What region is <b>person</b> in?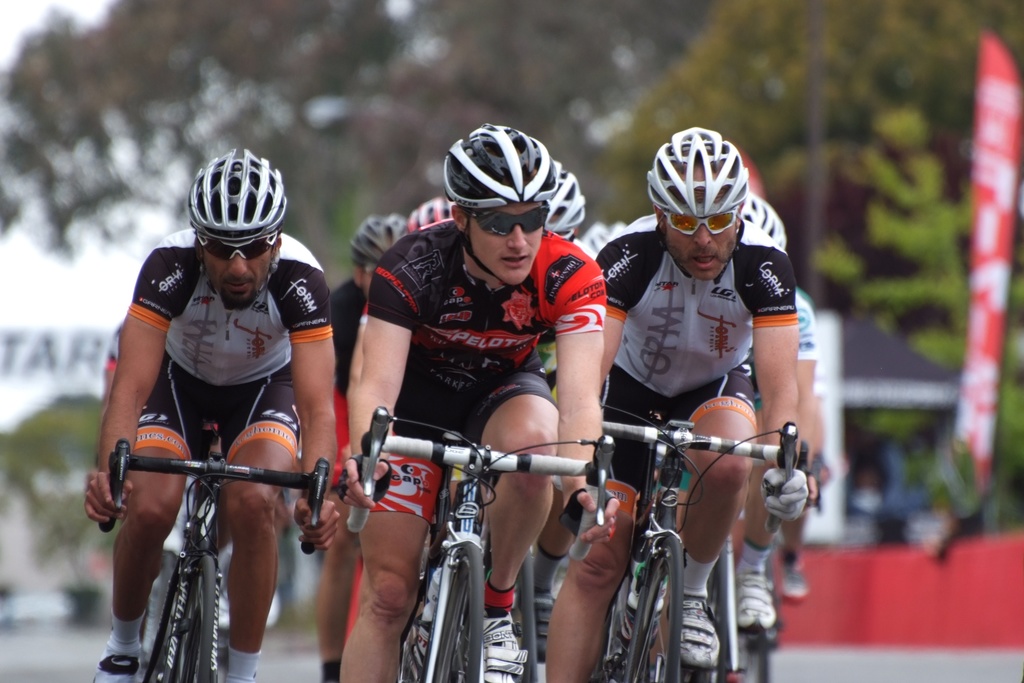
pyautogui.locateOnScreen(73, 146, 354, 682).
